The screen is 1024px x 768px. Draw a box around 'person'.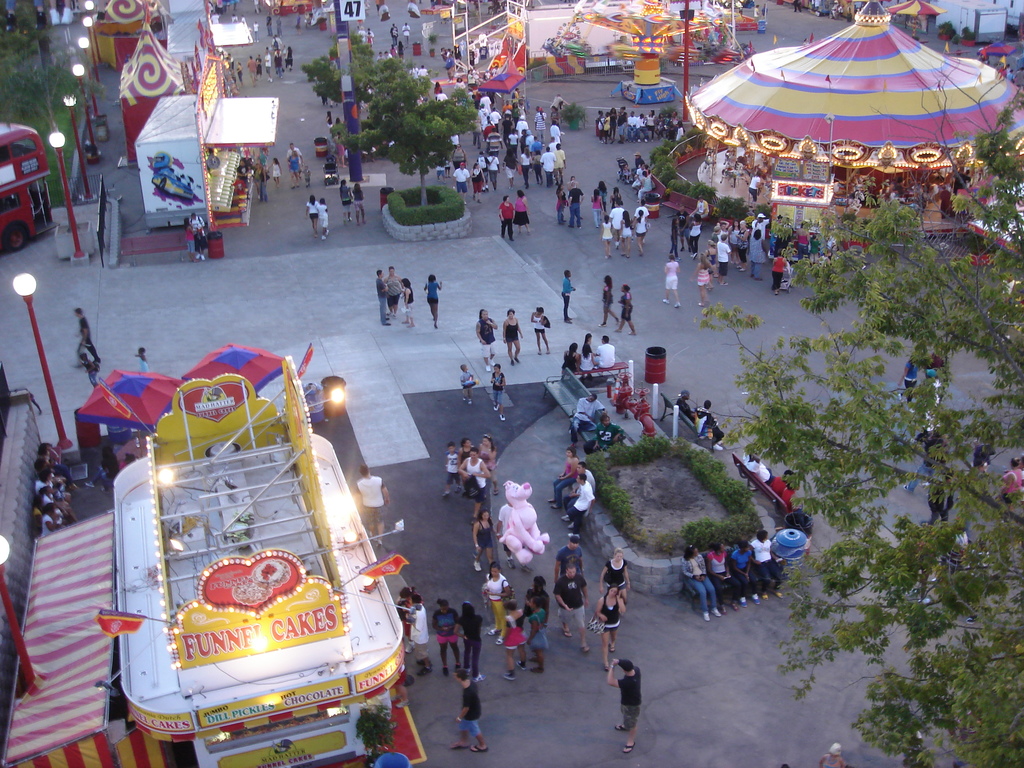
[left=906, top=424, right=941, bottom=490].
